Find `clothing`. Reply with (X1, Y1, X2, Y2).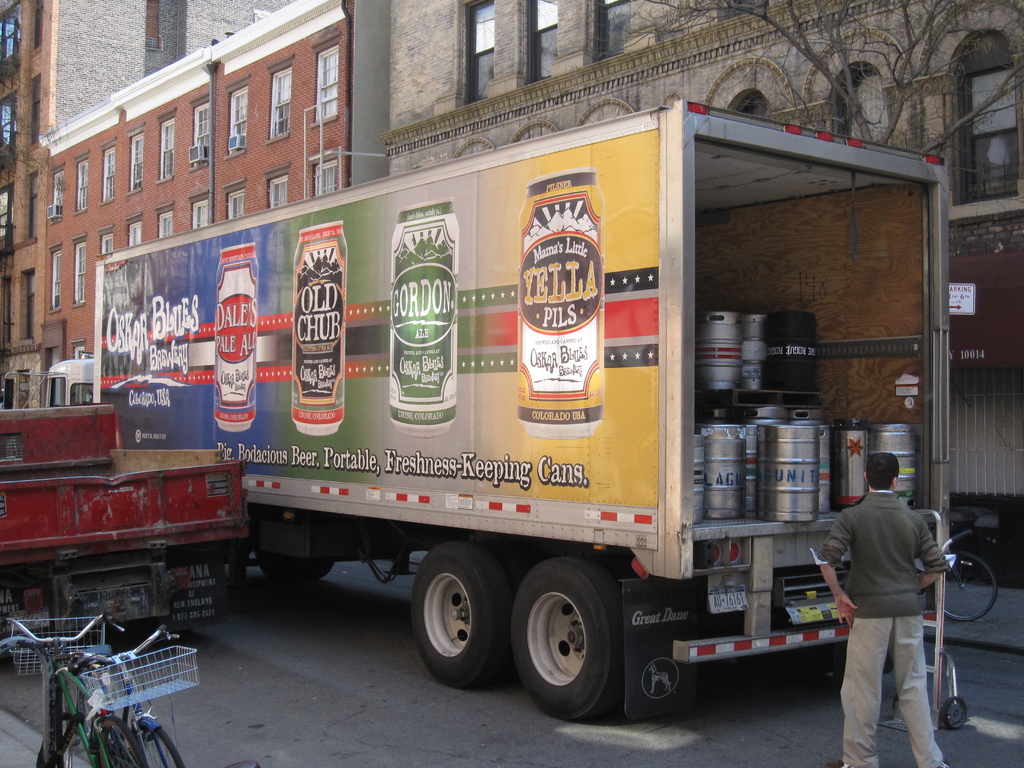
(835, 454, 961, 746).
